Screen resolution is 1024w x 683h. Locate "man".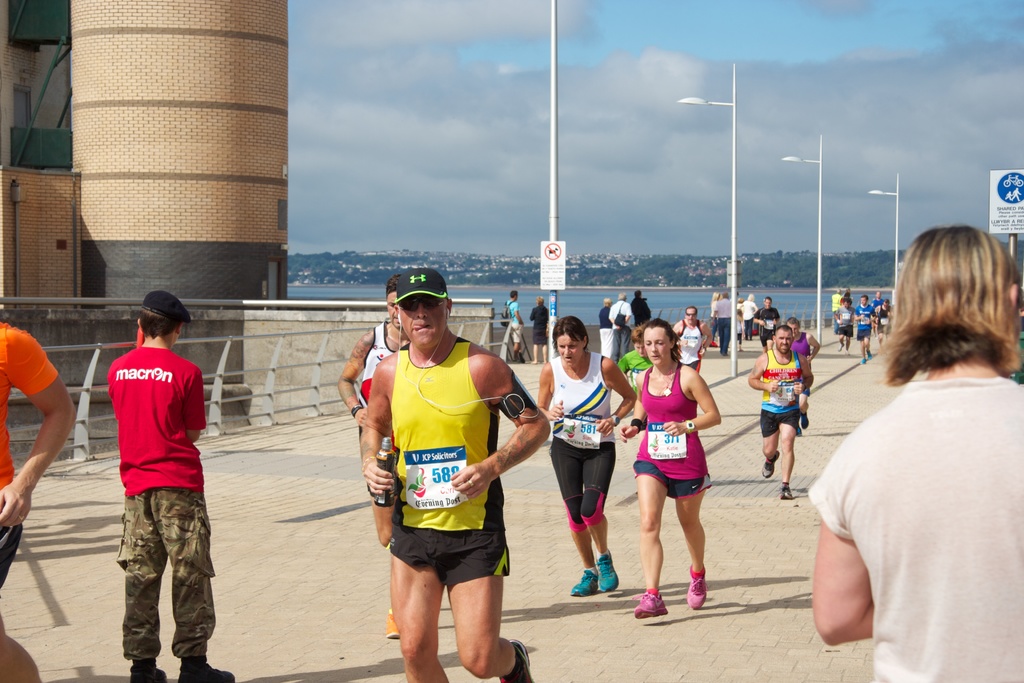
[0, 320, 73, 682].
